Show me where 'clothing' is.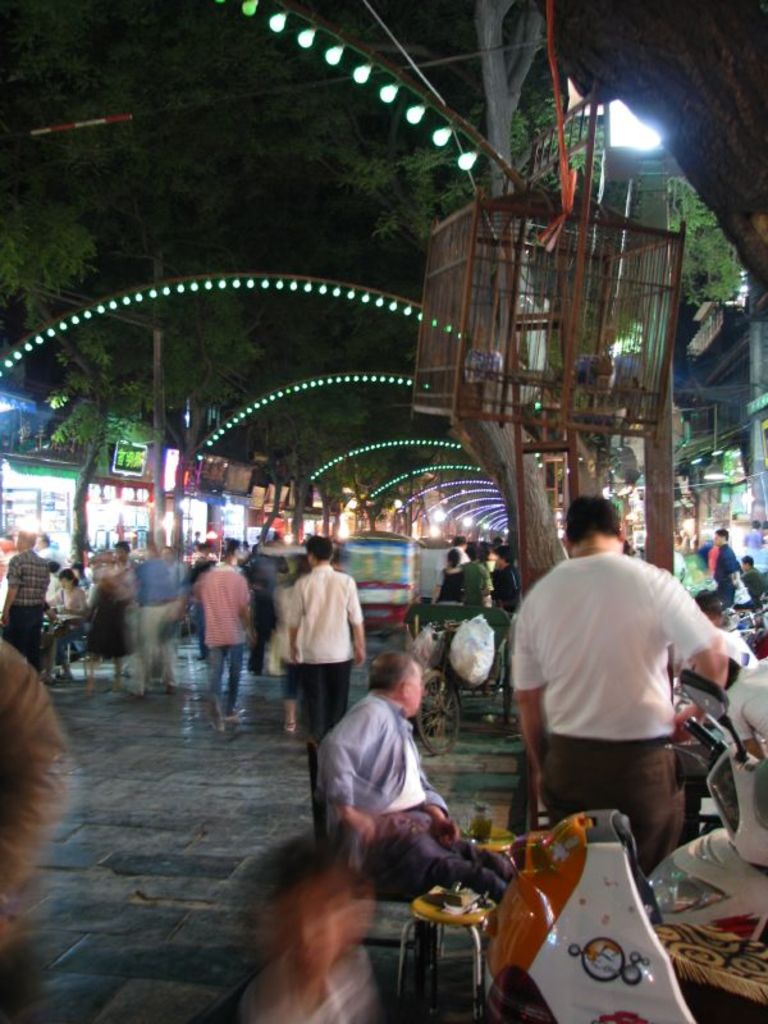
'clothing' is at bbox=(0, 548, 59, 671).
